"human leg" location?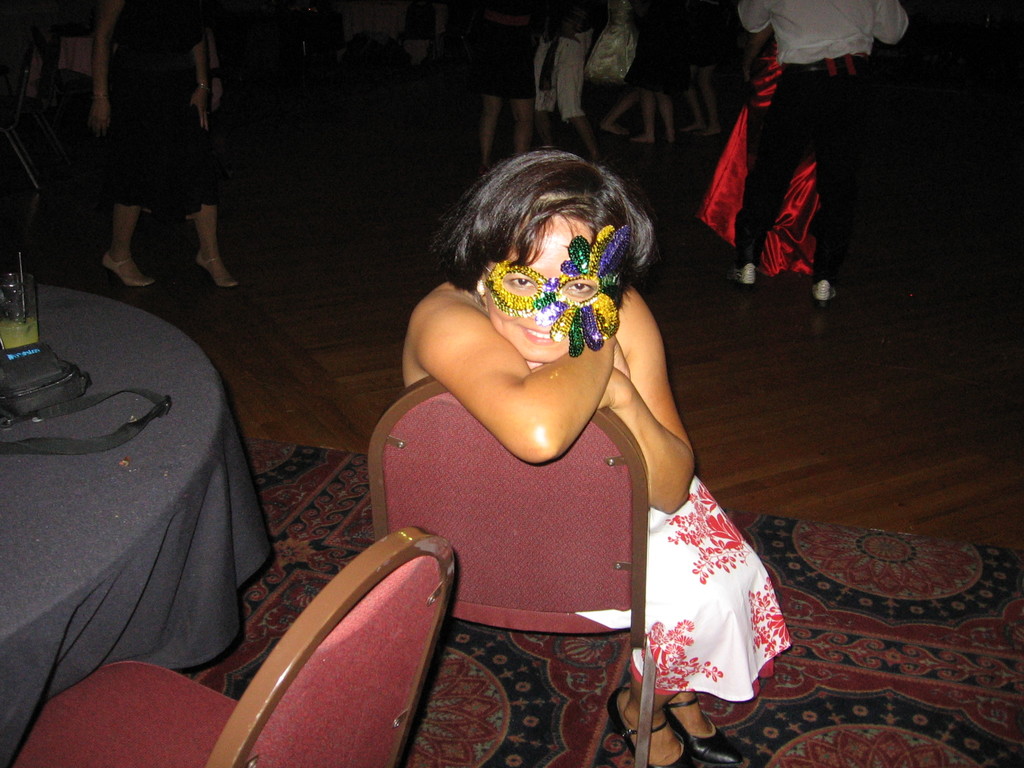
630, 90, 656, 144
